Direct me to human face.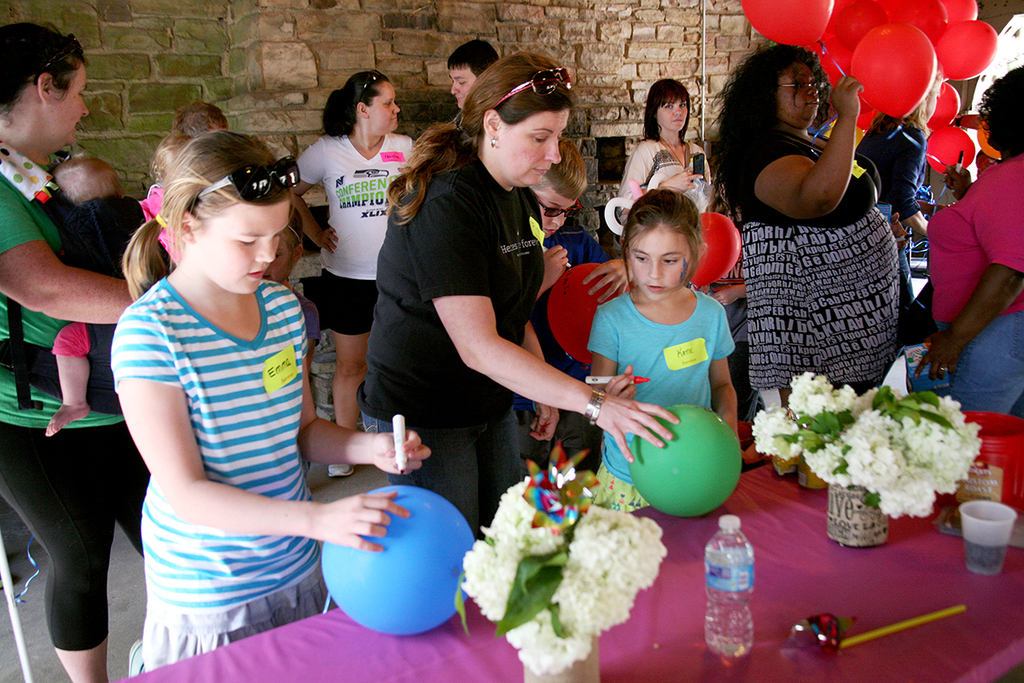
Direction: x1=367, y1=77, x2=401, y2=131.
